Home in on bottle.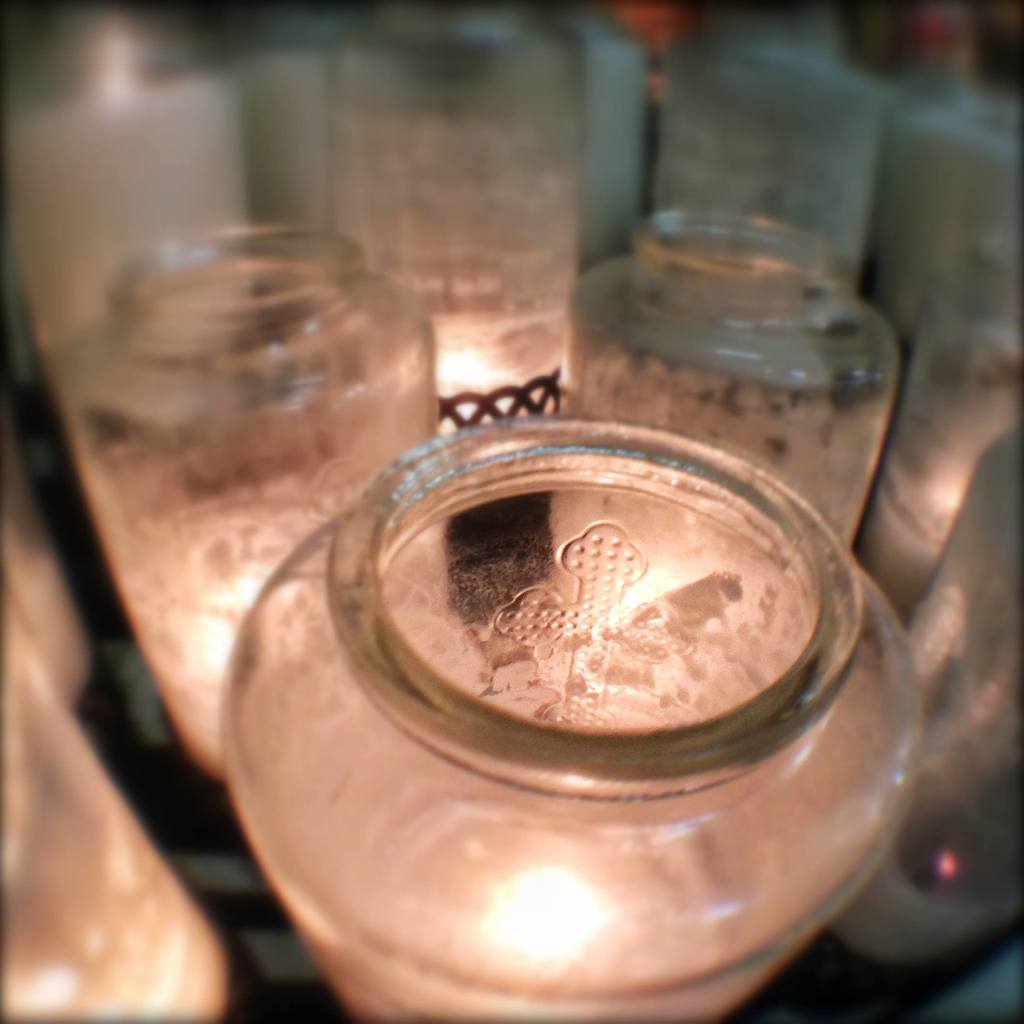
Homed in at [306, 0, 596, 424].
